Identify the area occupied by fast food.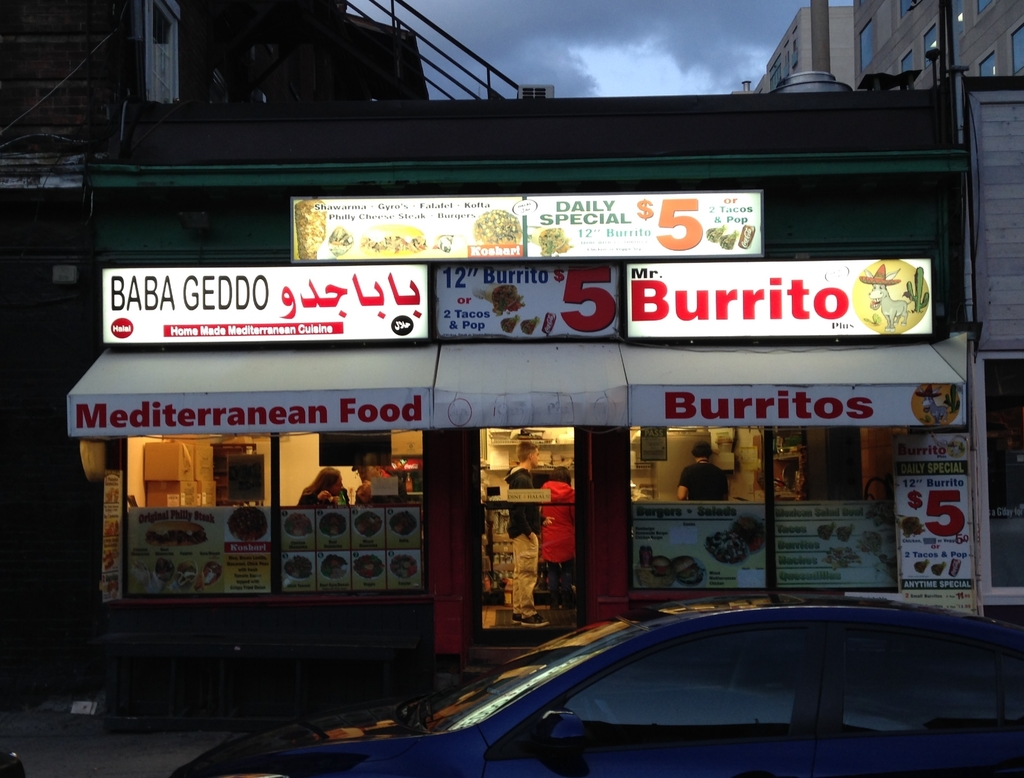
Area: <bbox>541, 225, 570, 259</bbox>.
